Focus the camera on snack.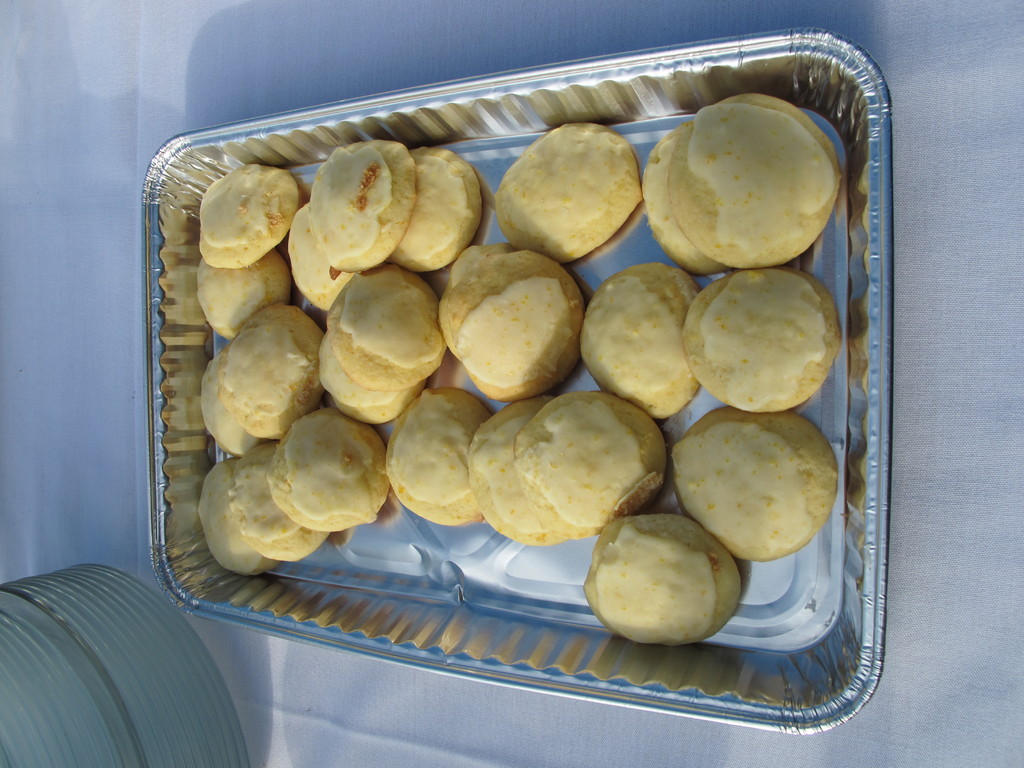
Focus region: [262,415,382,523].
